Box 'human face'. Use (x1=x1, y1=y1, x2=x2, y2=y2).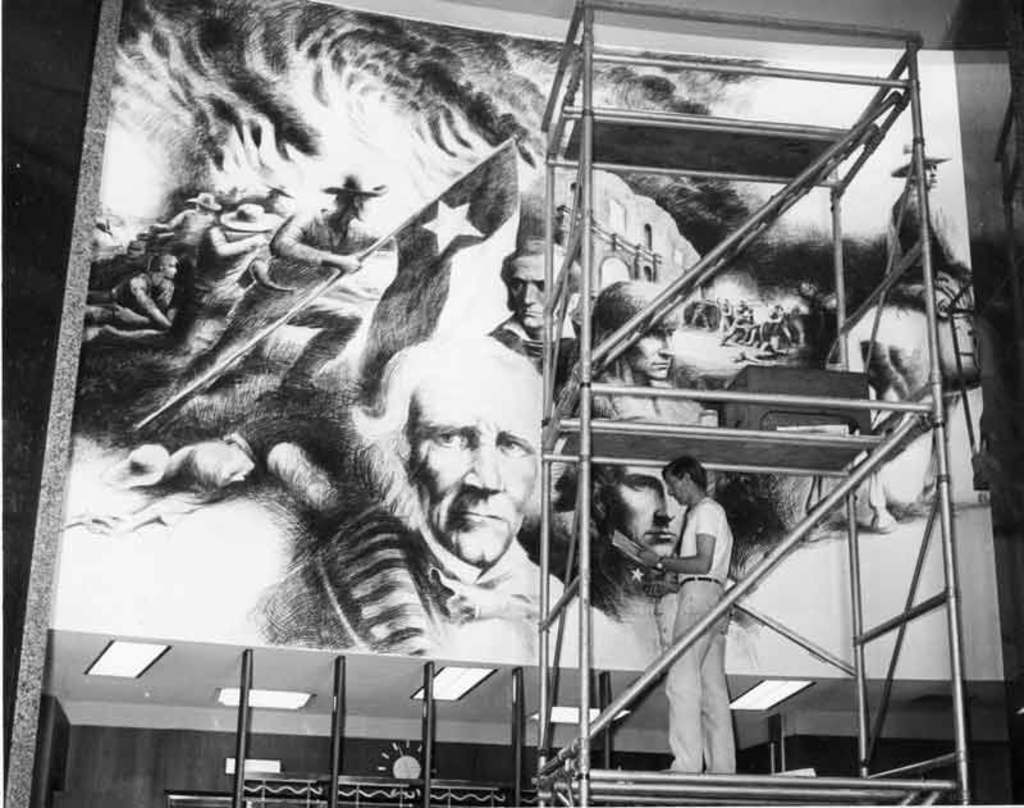
(x1=408, y1=368, x2=539, y2=565).
